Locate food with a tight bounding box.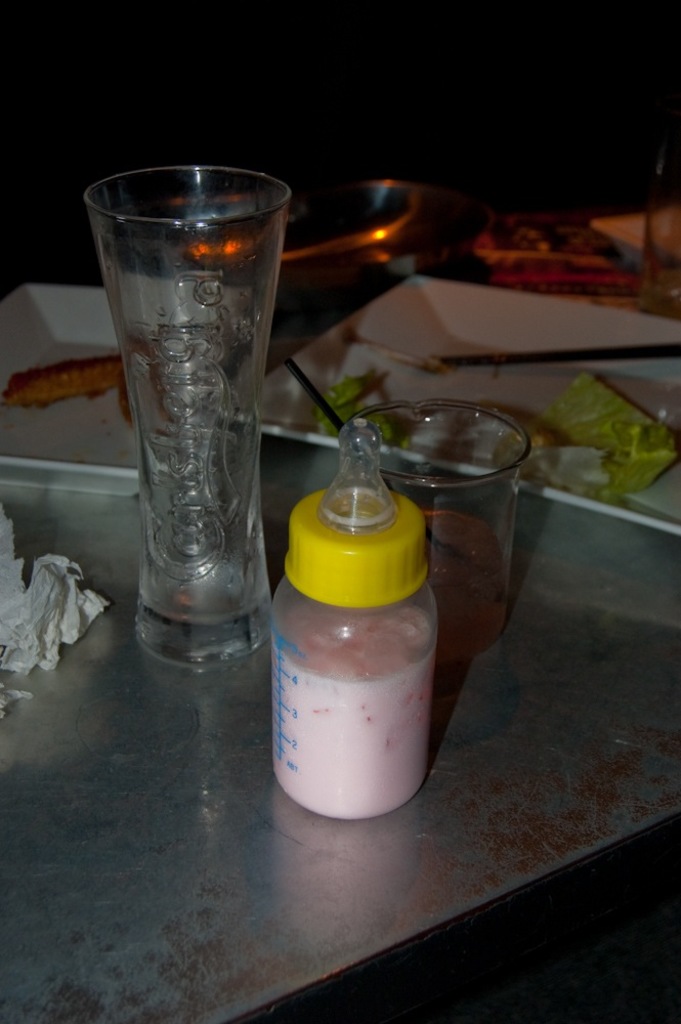
554/370/668/459.
